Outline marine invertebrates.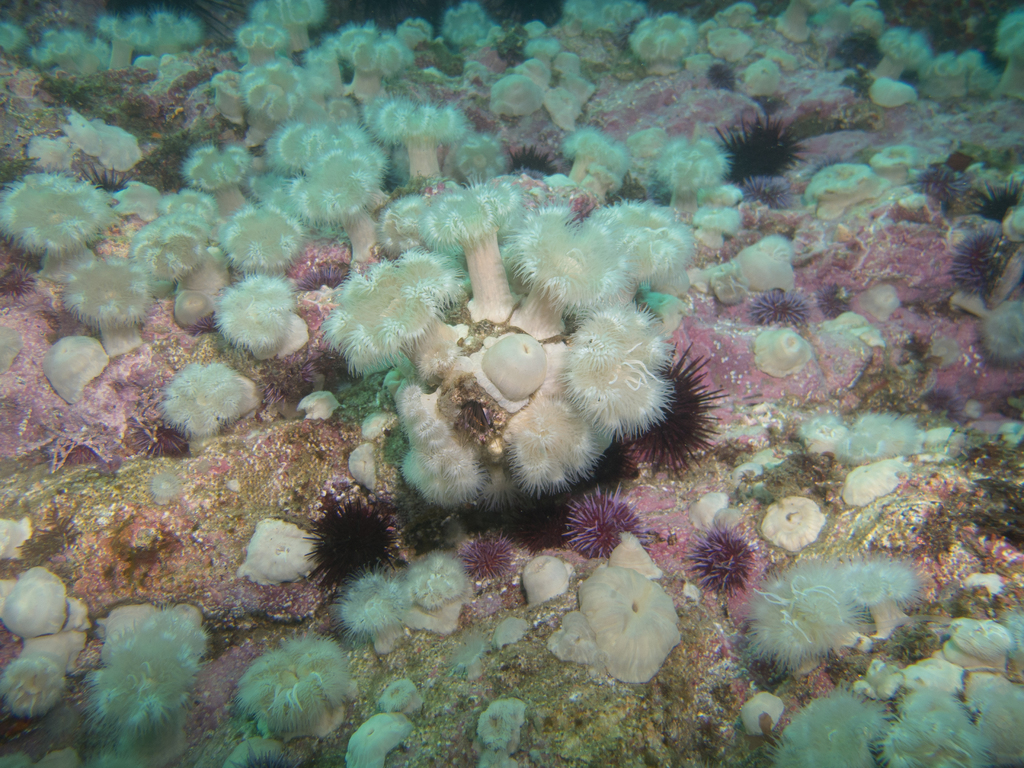
Outline: 243/19/303/66.
